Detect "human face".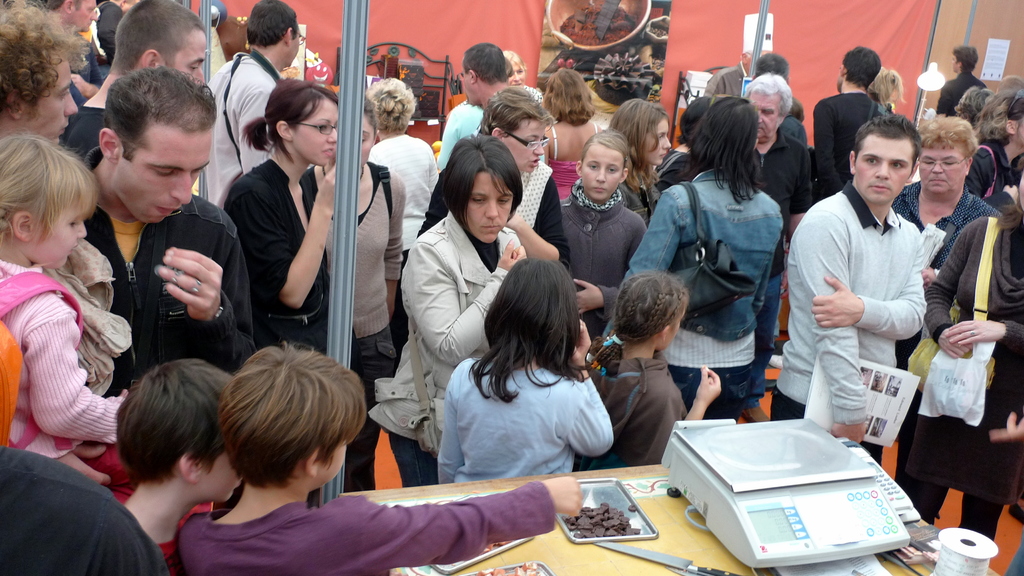
Detected at (294, 97, 339, 167).
